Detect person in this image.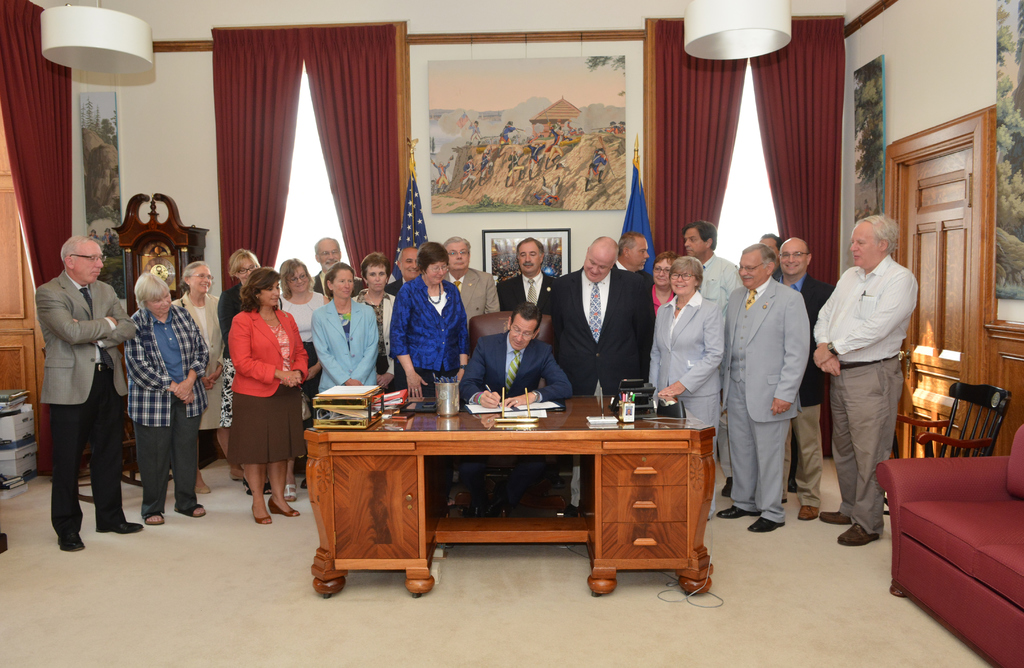
Detection: [x1=359, y1=254, x2=395, y2=387].
